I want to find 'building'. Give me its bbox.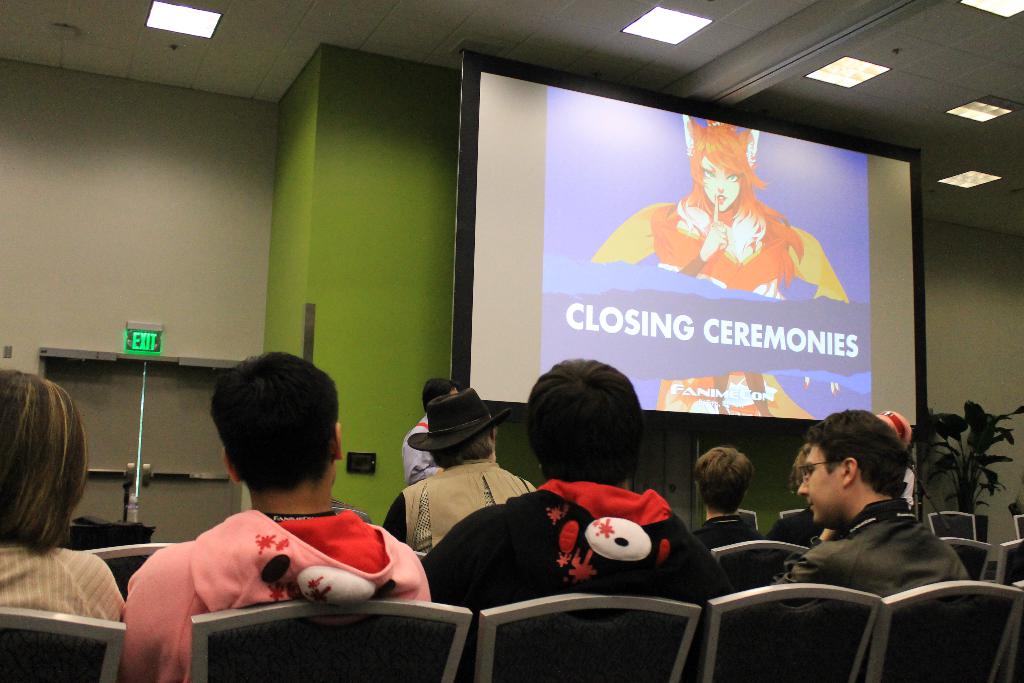
l=0, t=0, r=1023, b=679.
